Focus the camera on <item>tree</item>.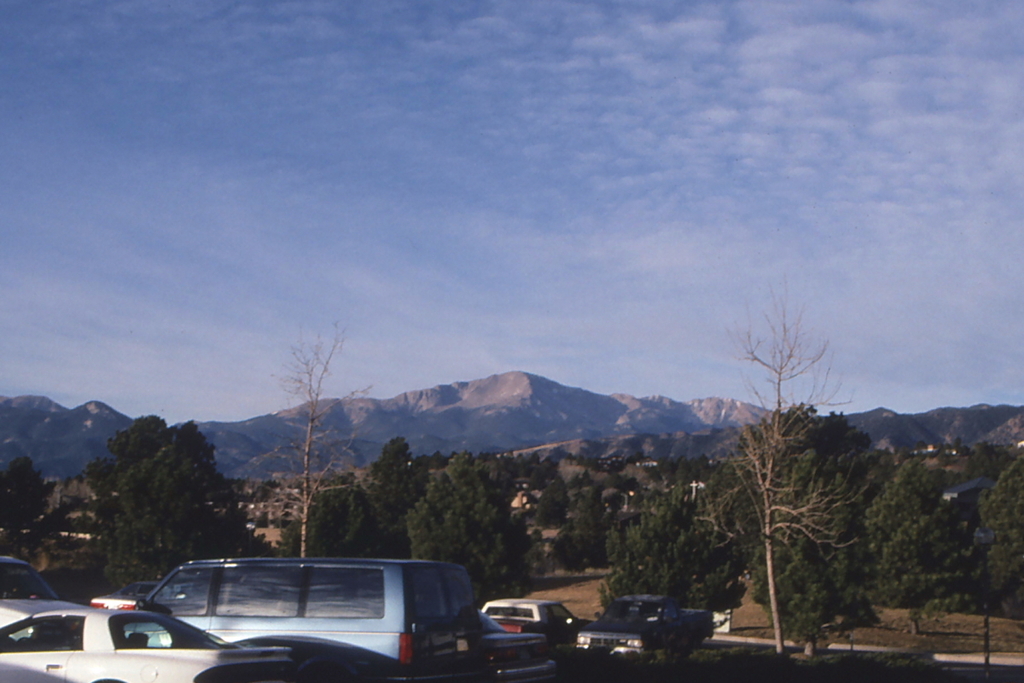
Focus region: crop(415, 458, 550, 614).
